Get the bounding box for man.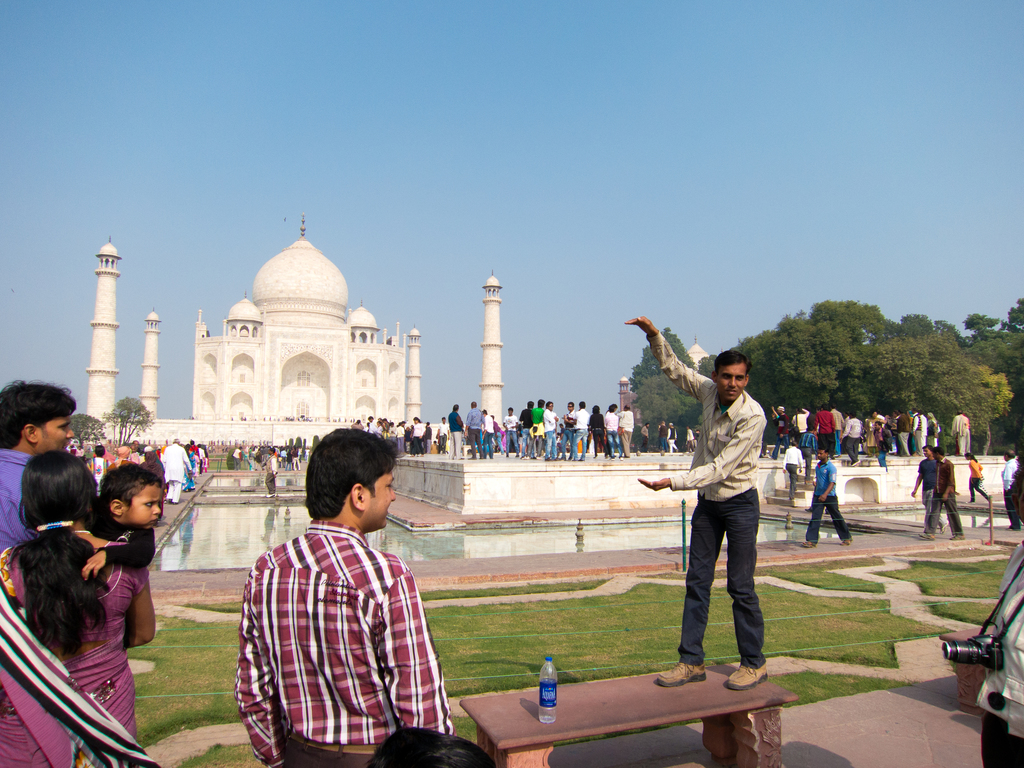
select_region(499, 397, 521, 454).
